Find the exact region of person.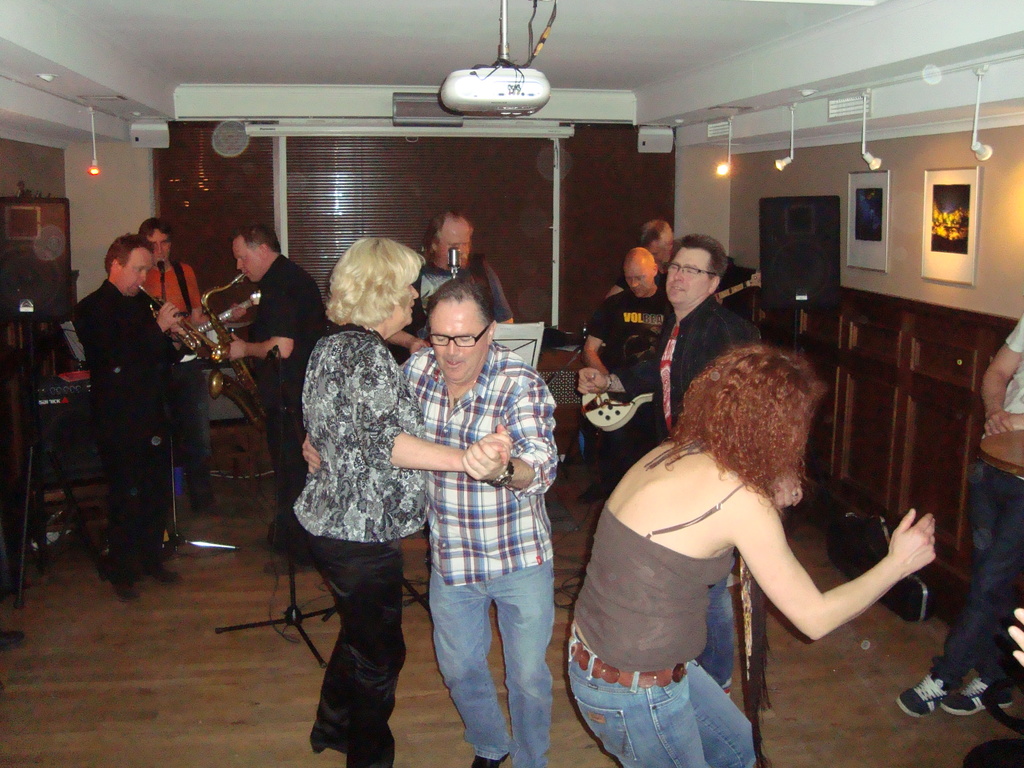
Exact region: left=218, top=230, right=308, bottom=562.
